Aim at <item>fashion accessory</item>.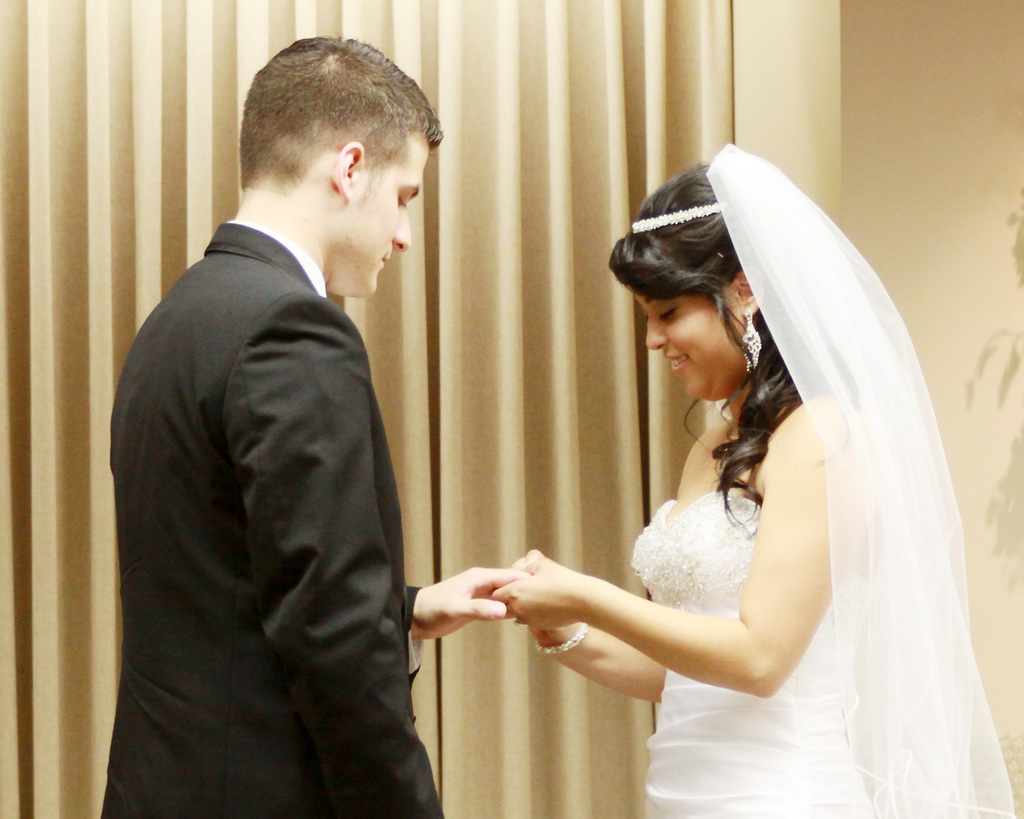
Aimed at locate(729, 408, 792, 441).
